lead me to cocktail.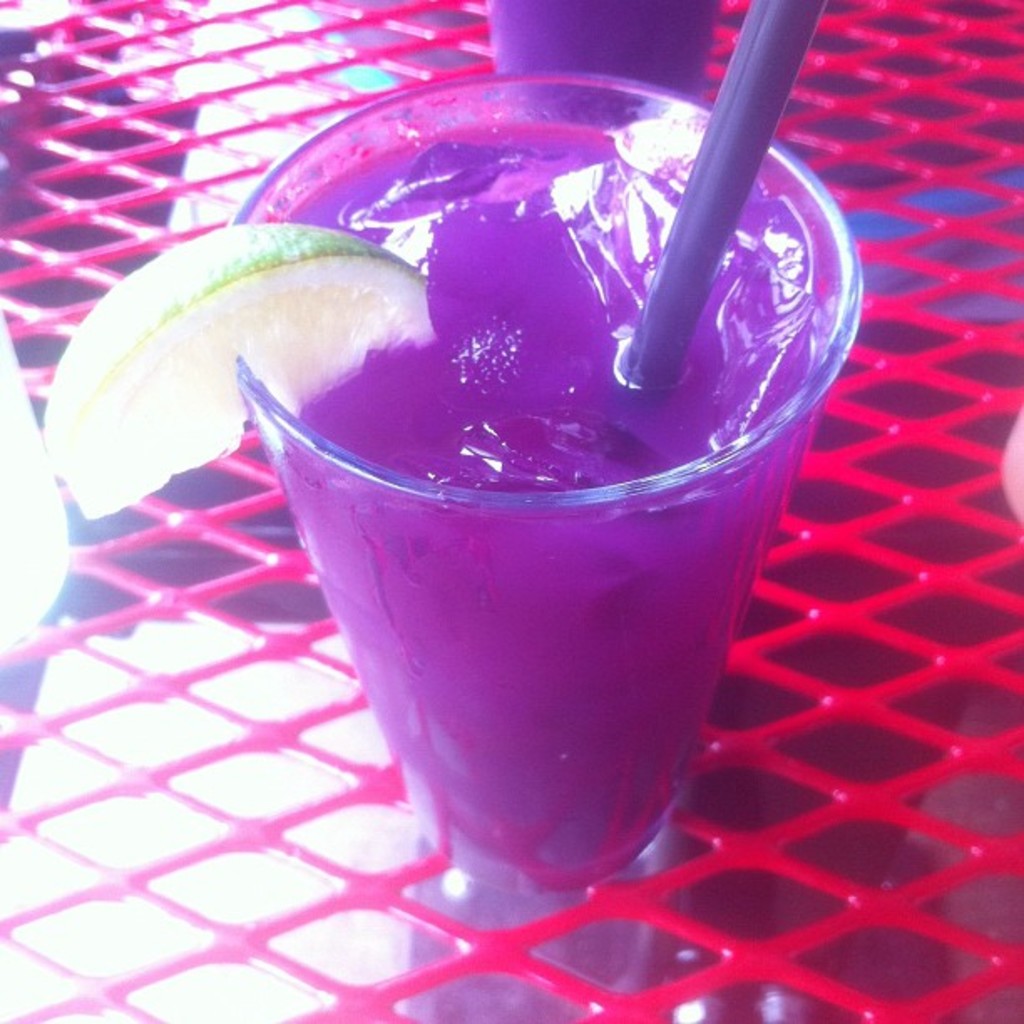
Lead to 25, 0, 867, 904.
